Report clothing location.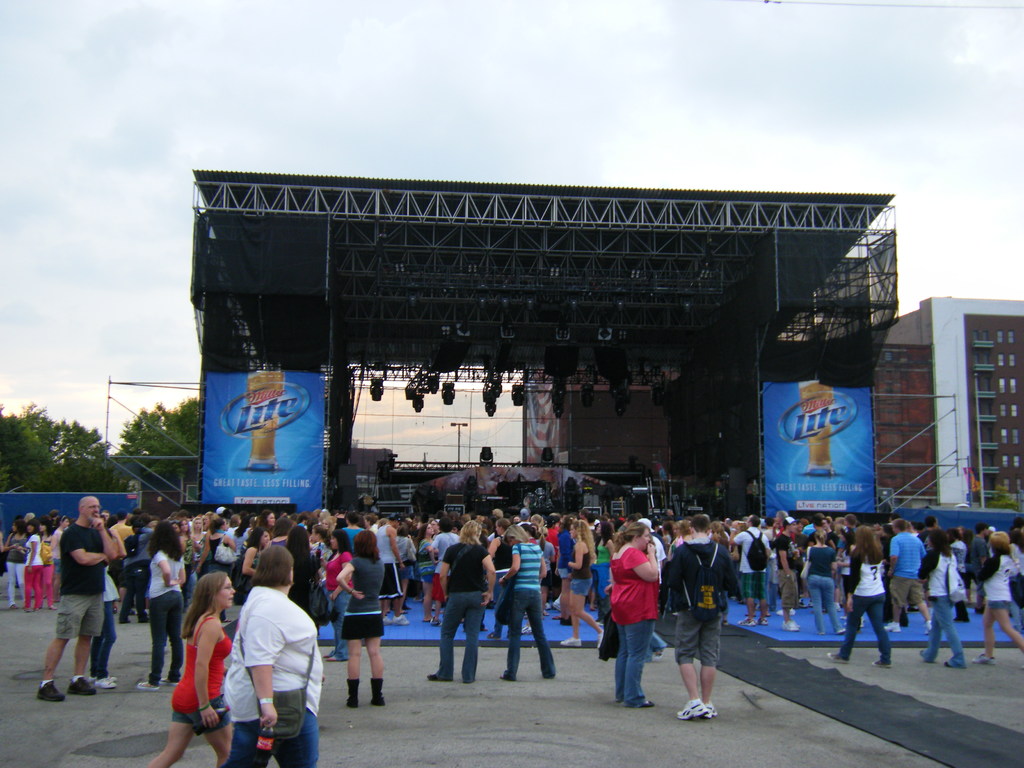
Report: 509, 538, 547, 586.
